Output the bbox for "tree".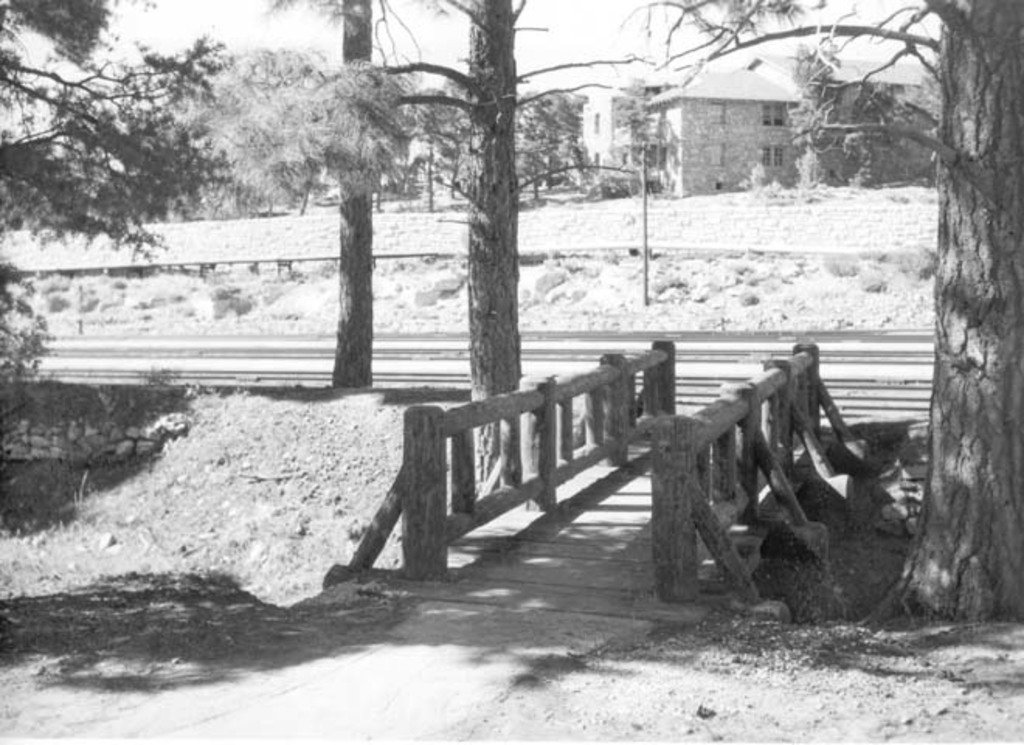
region(0, 0, 231, 400).
